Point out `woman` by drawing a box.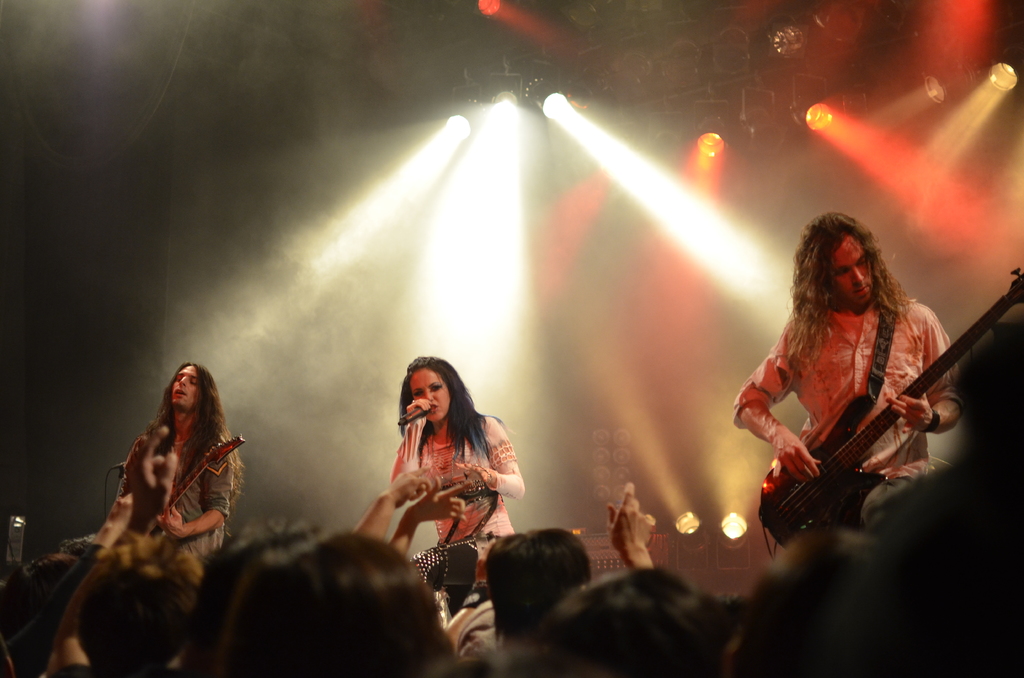
360 359 521 609.
